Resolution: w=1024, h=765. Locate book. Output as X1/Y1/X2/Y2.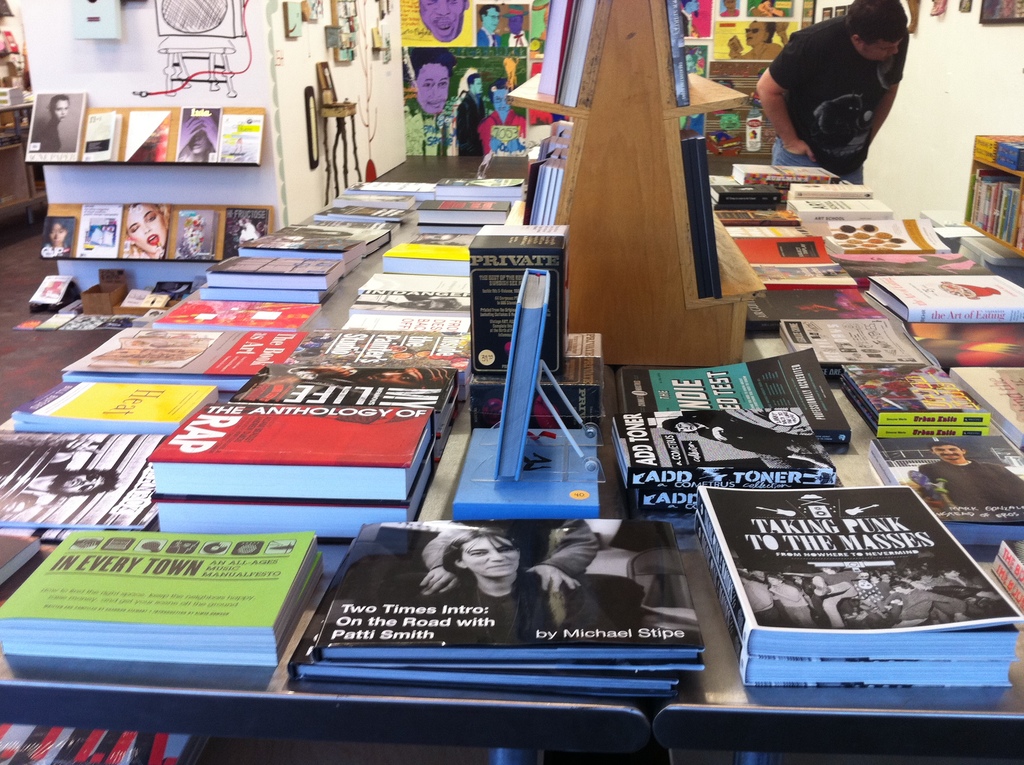
0/533/335/673.
